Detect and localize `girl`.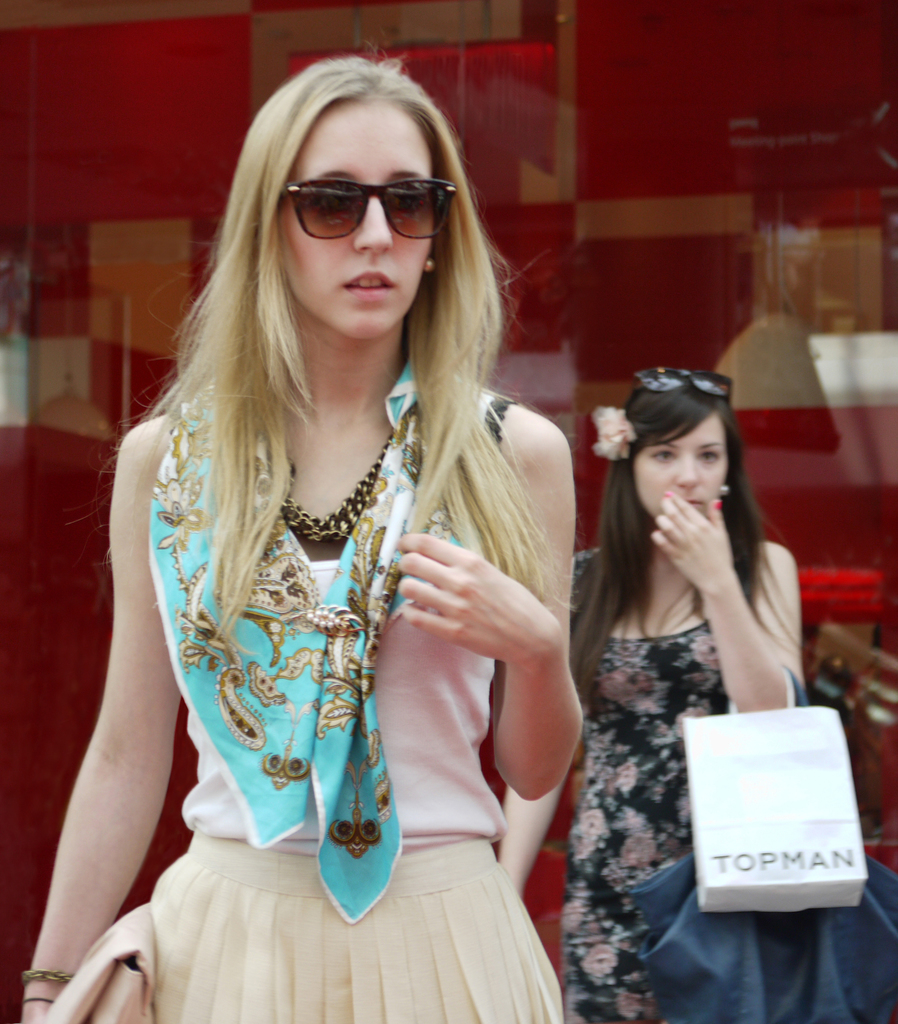
Localized at [x1=477, y1=365, x2=847, y2=1015].
